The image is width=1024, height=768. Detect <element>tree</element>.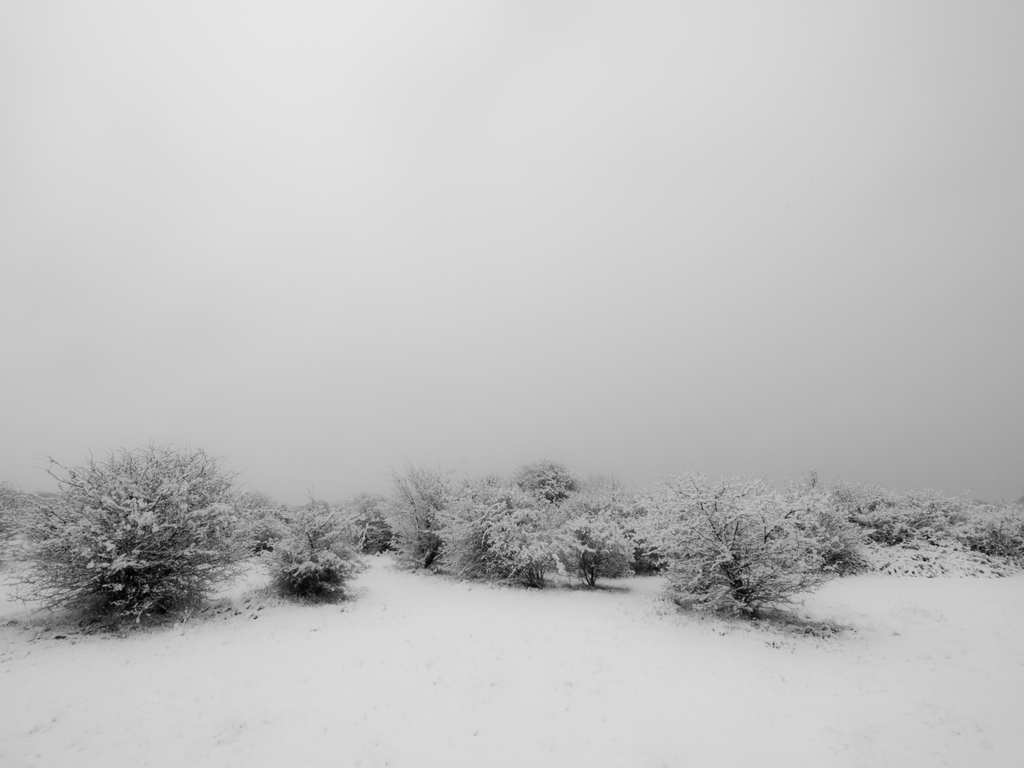
Detection: bbox(226, 491, 386, 616).
